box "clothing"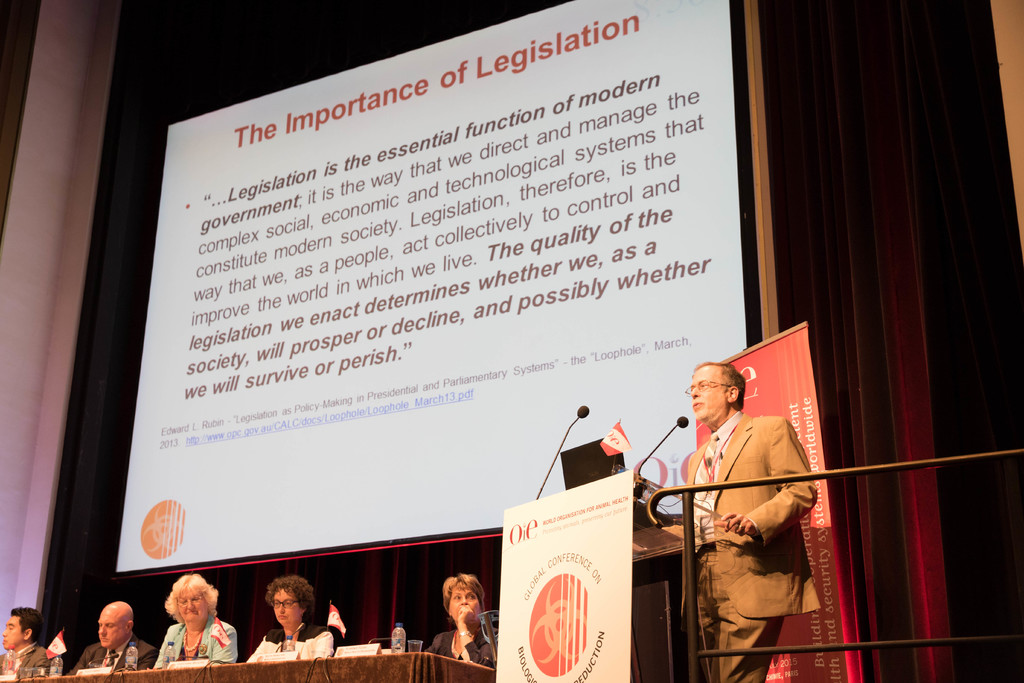
BBox(248, 623, 333, 657)
